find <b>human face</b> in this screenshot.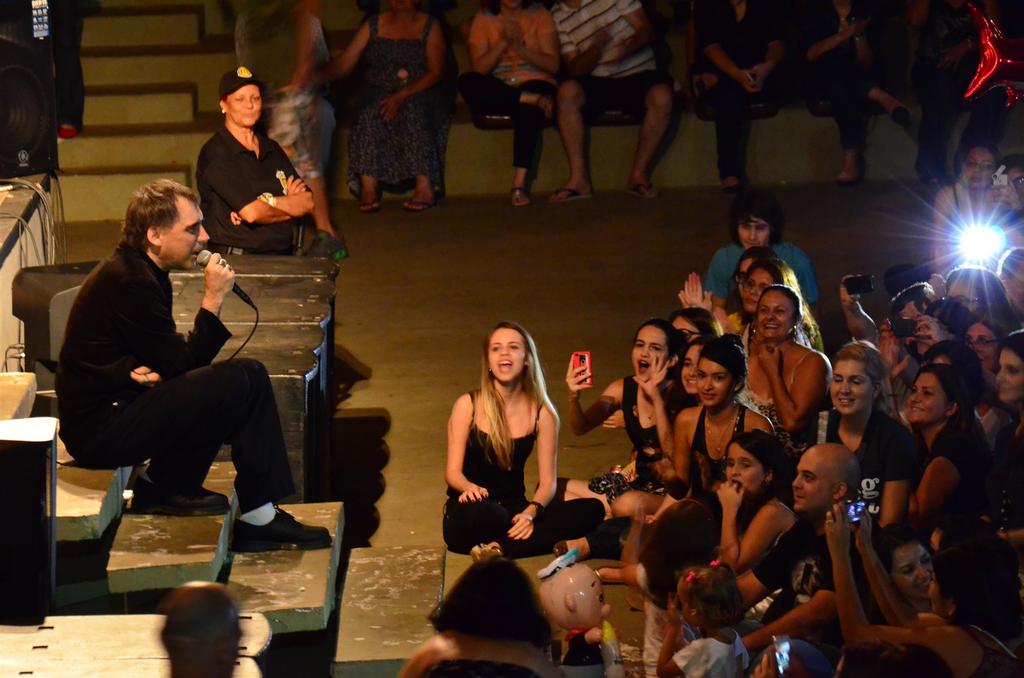
The bounding box for <b>human face</b> is select_region(741, 266, 775, 318).
